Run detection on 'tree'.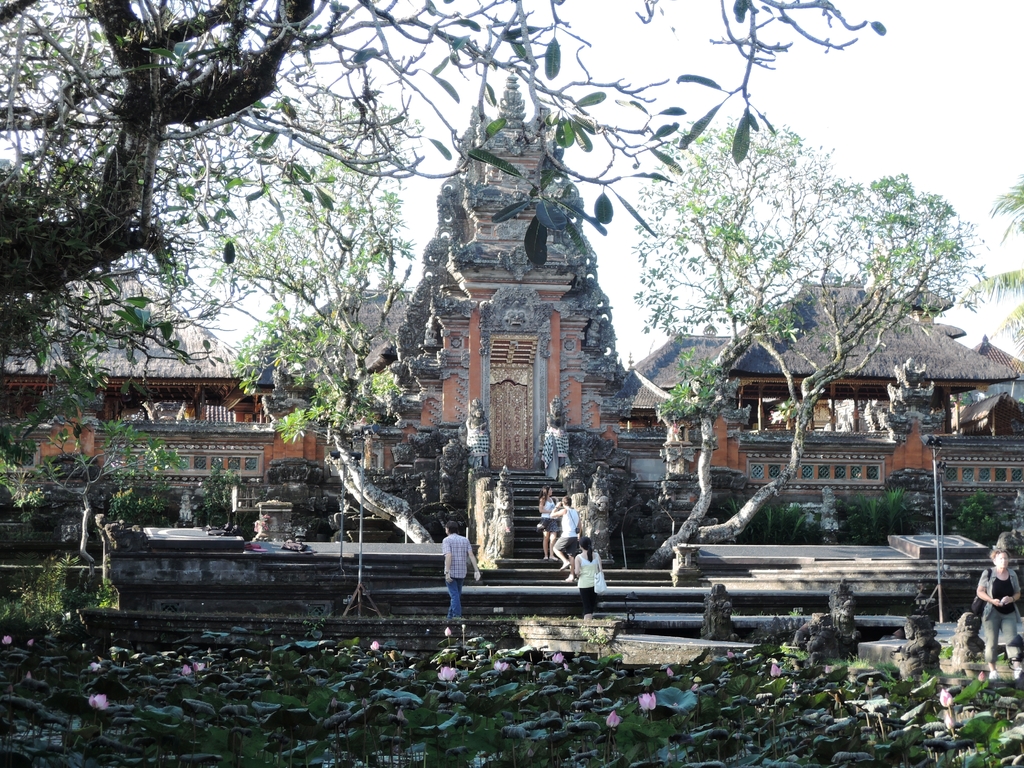
Result: [x1=950, y1=165, x2=1023, y2=365].
